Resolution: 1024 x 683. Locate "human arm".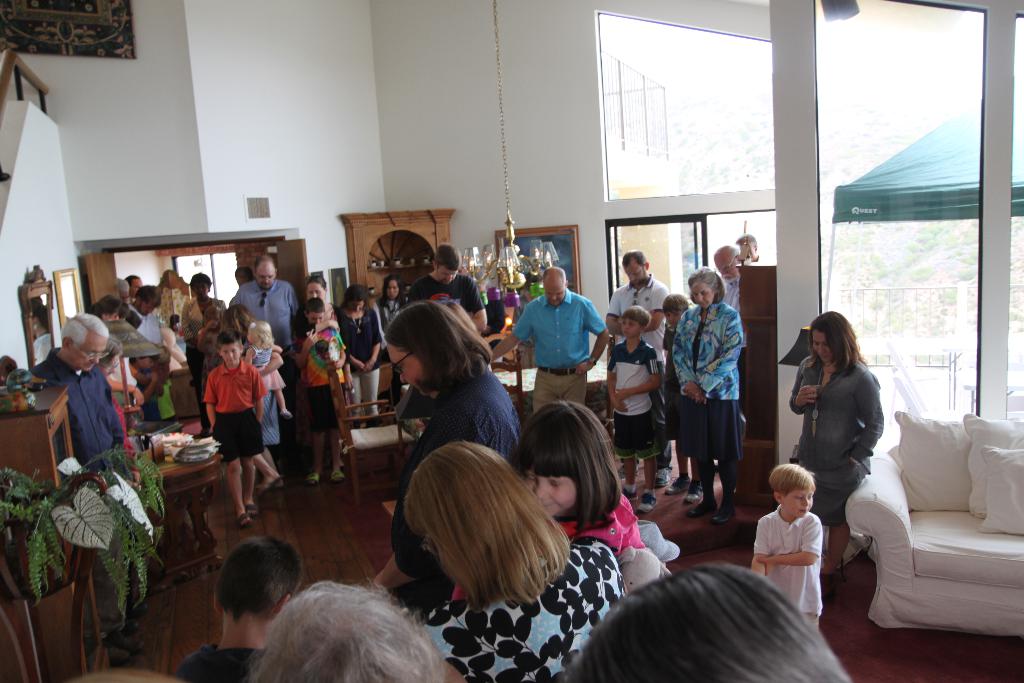
region(252, 375, 267, 422).
